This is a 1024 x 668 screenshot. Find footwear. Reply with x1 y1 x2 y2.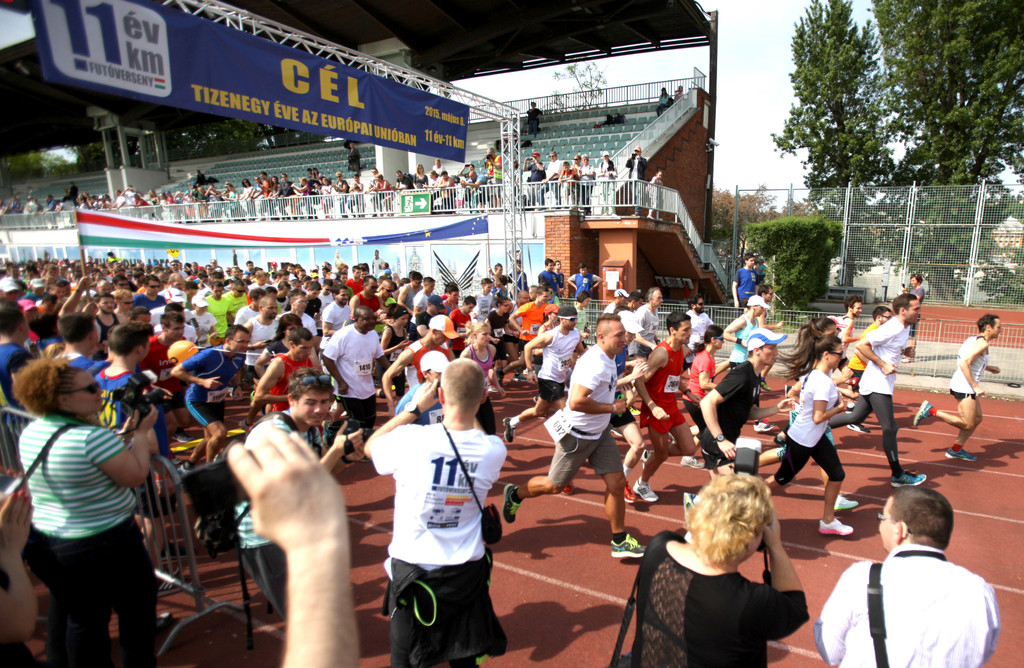
782 384 793 400.
